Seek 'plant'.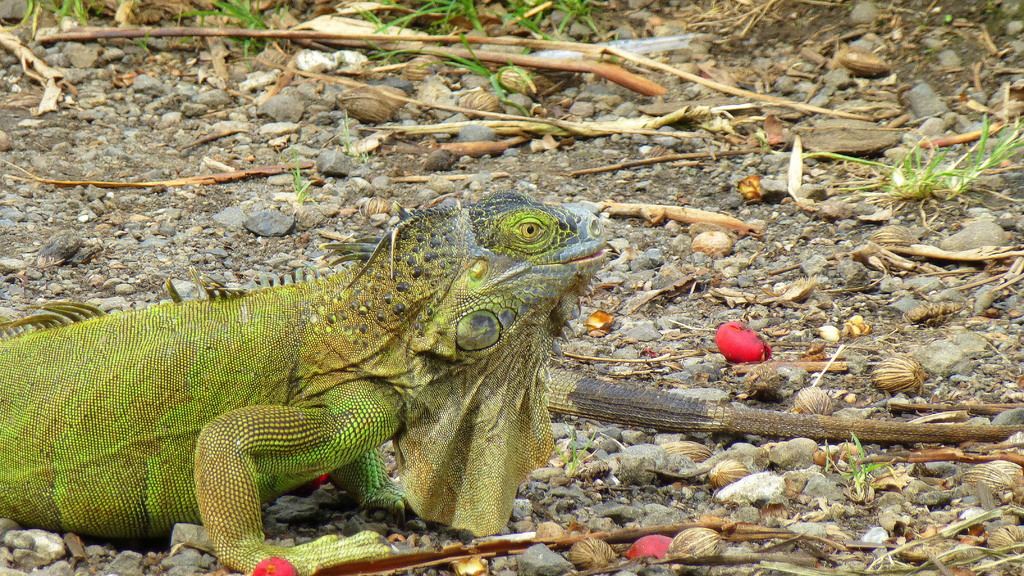
bbox=[833, 435, 902, 500].
